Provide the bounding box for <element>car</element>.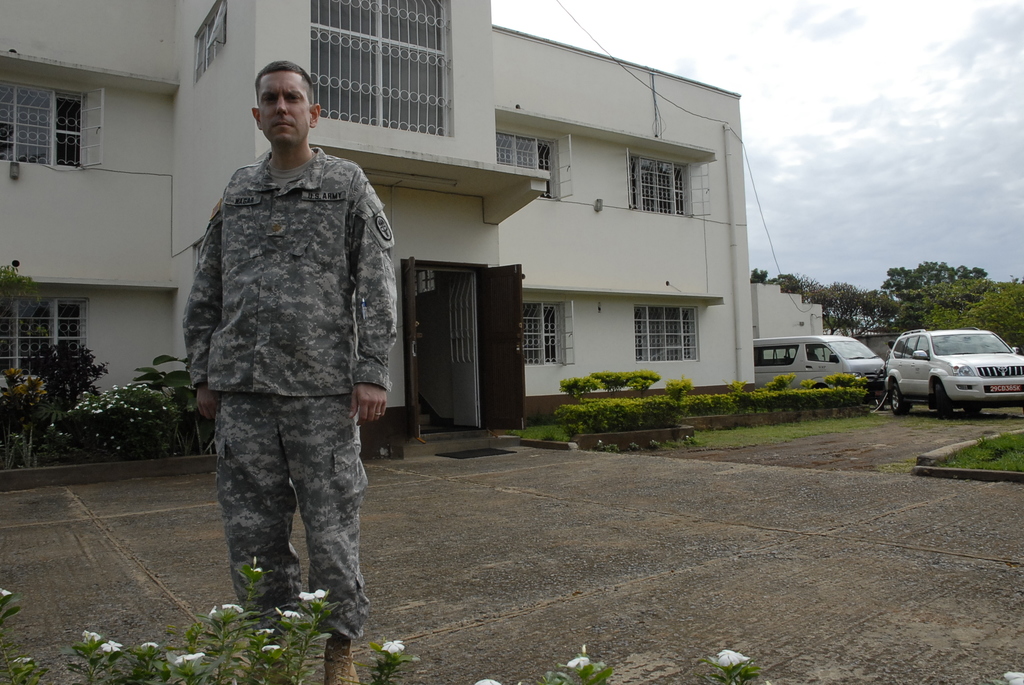
detection(884, 326, 1023, 419).
